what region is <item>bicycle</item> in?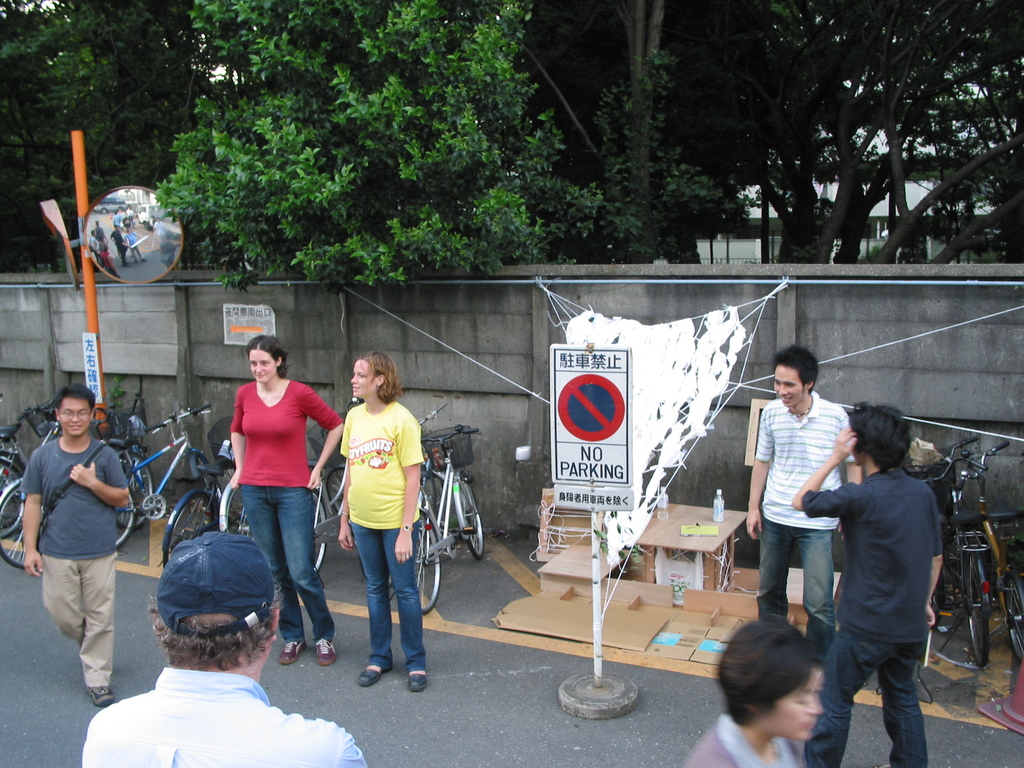
950,441,1023,663.
